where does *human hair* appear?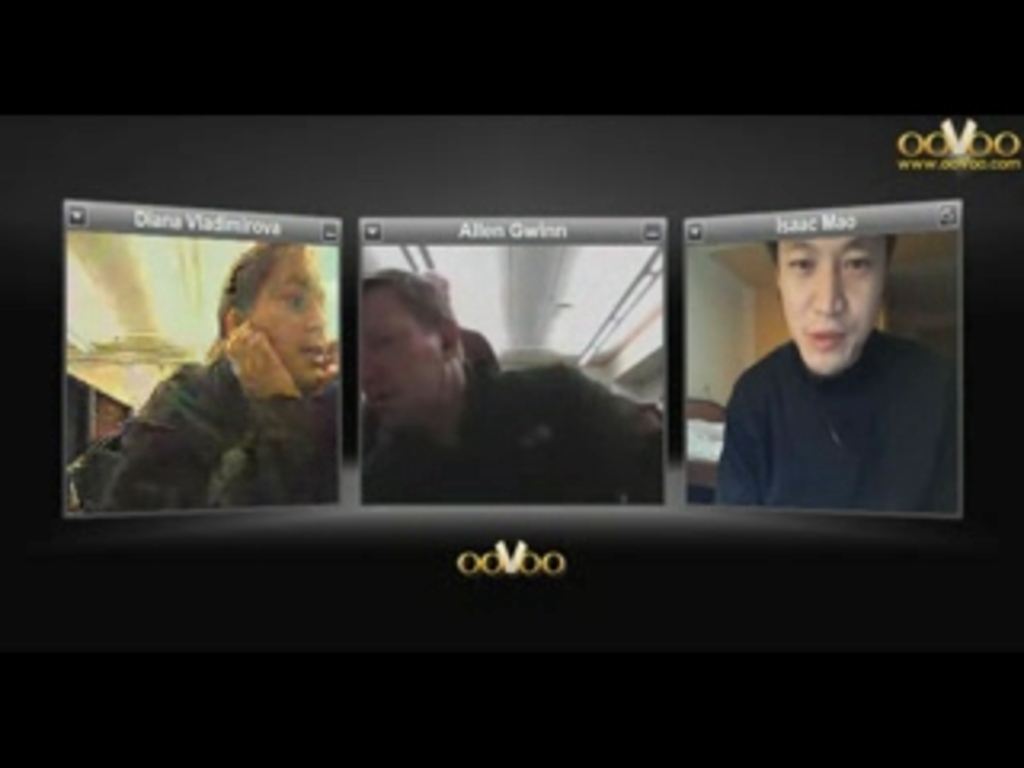
Appears at (362,266,454,339).
